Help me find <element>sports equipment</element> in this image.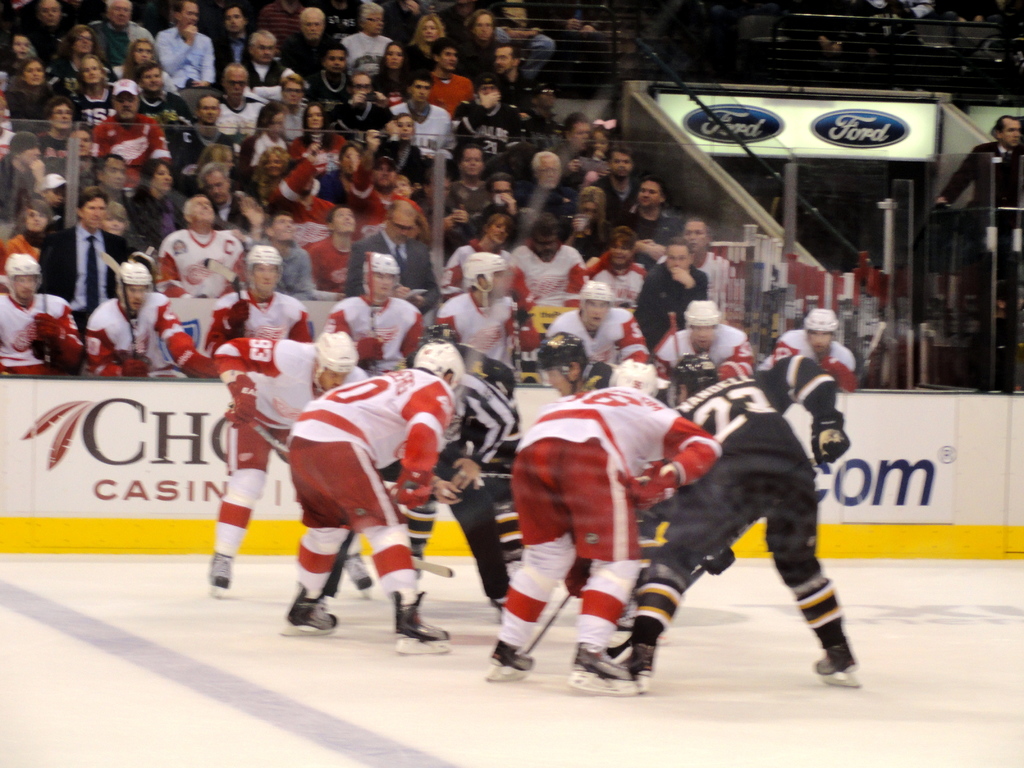
Found it: (675, 355, 719, 409).
